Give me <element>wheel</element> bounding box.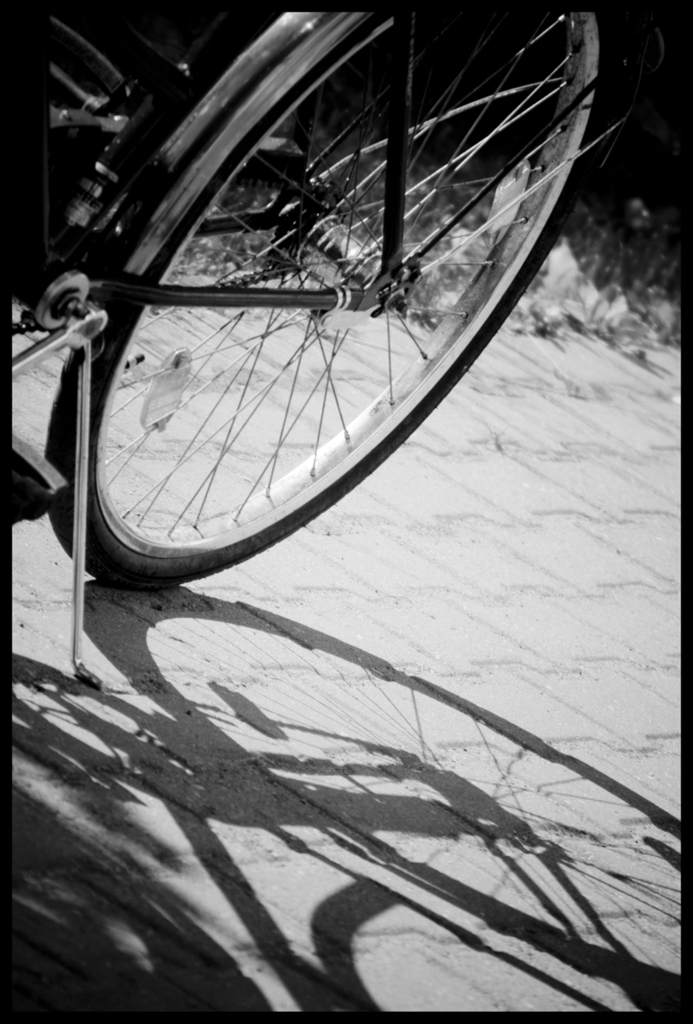
{"x1": 44, "y1": 12, "x2": 604, "y2": 593}.
